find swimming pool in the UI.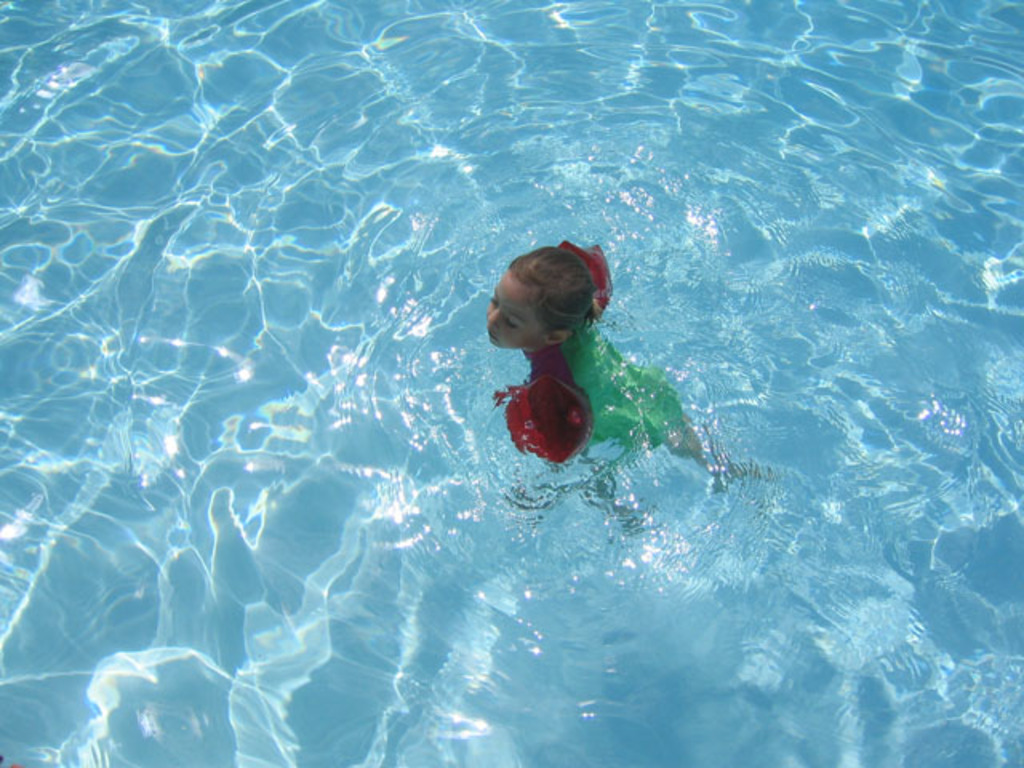
UI element at bbox=[0, 0, 1022, 766].
